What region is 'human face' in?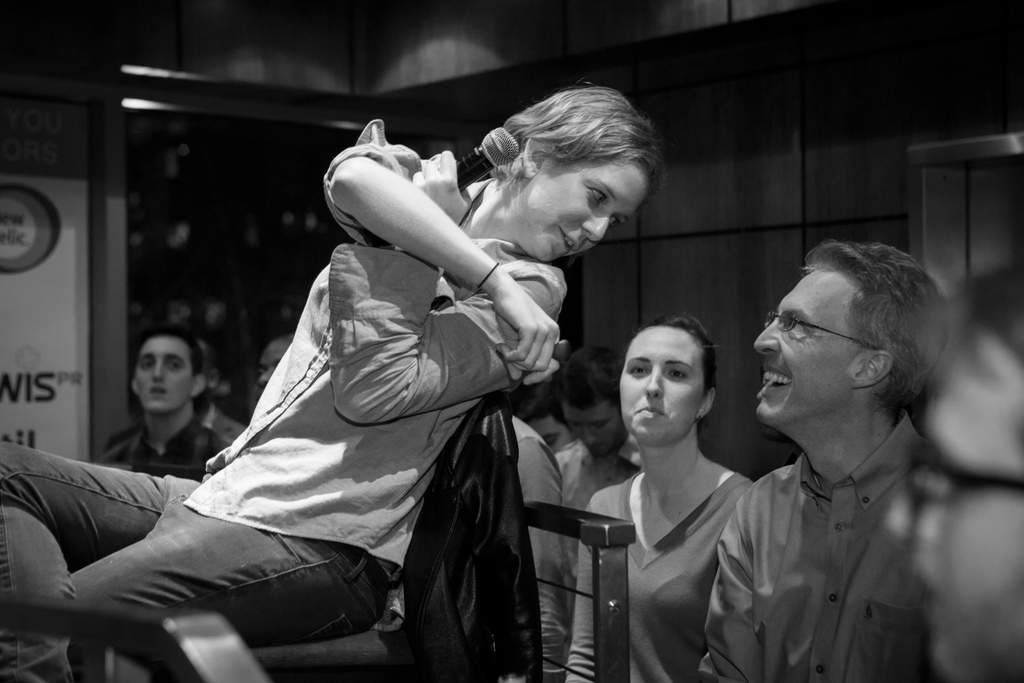
l=617, t=322, r=712, b=440.
